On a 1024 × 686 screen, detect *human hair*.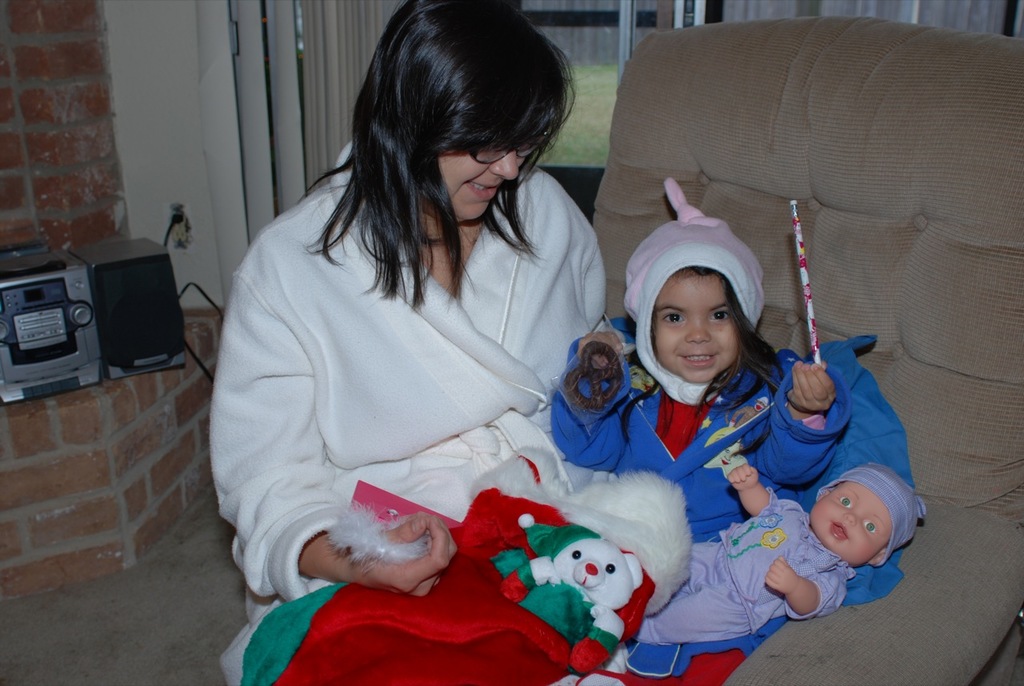
region(311, 0, 586, 306).
